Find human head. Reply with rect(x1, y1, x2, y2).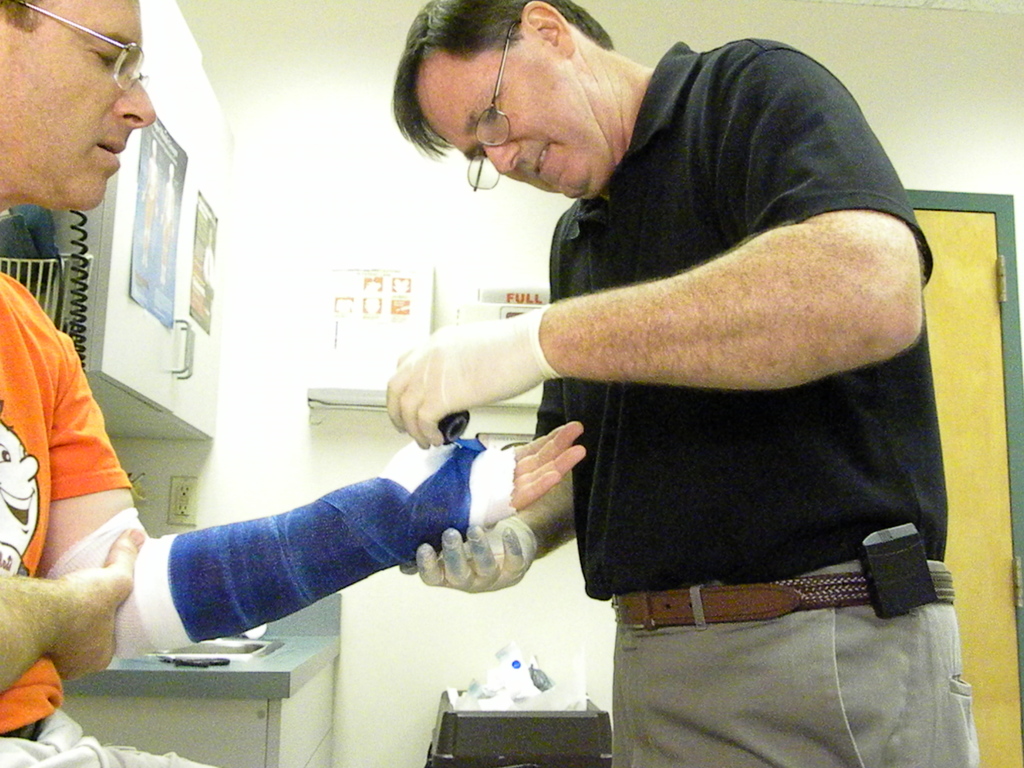
rect(390, 1, 669, 192).
